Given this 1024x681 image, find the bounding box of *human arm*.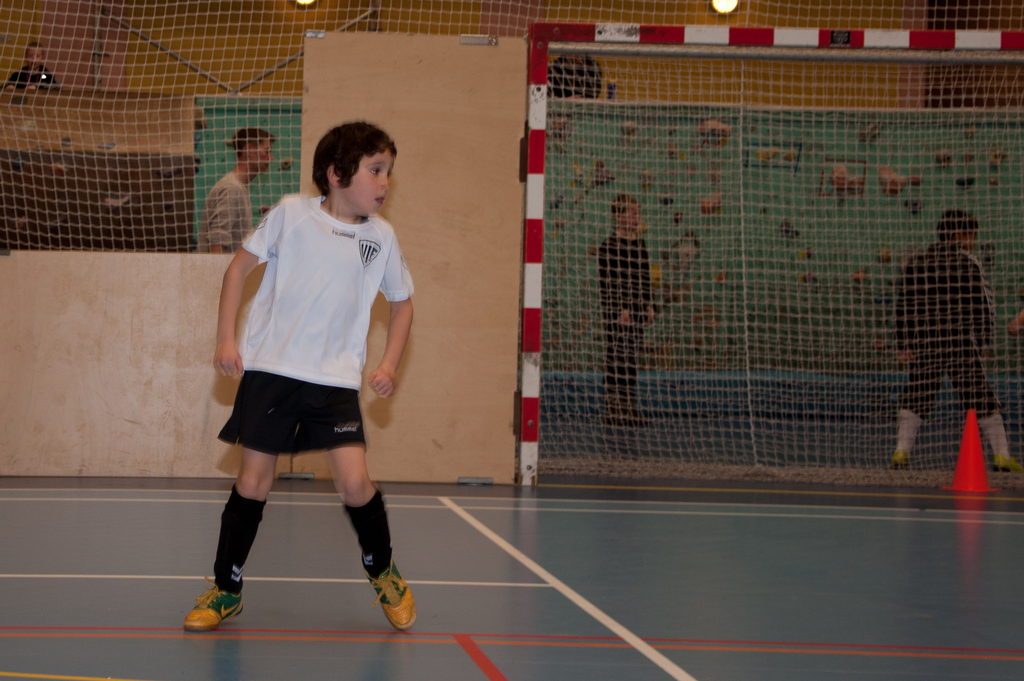
[211, 158, 237, 241].
